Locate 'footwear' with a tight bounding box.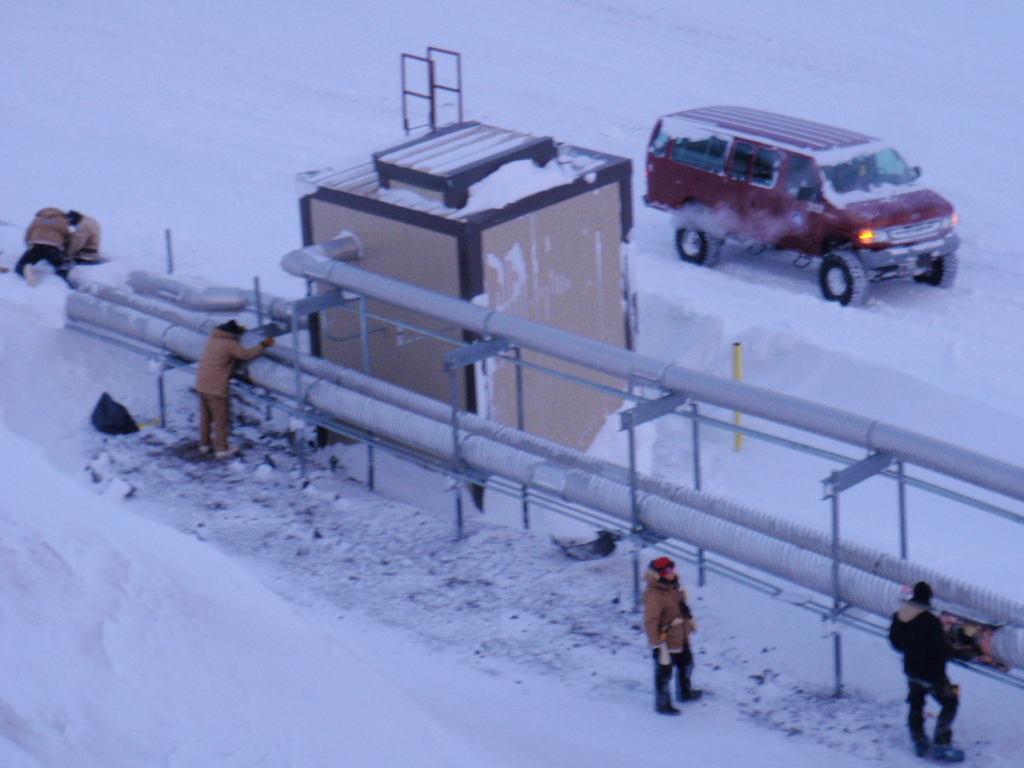
{"x1": 934, "y1": 746, "x2": 964, "y2": 766}.
